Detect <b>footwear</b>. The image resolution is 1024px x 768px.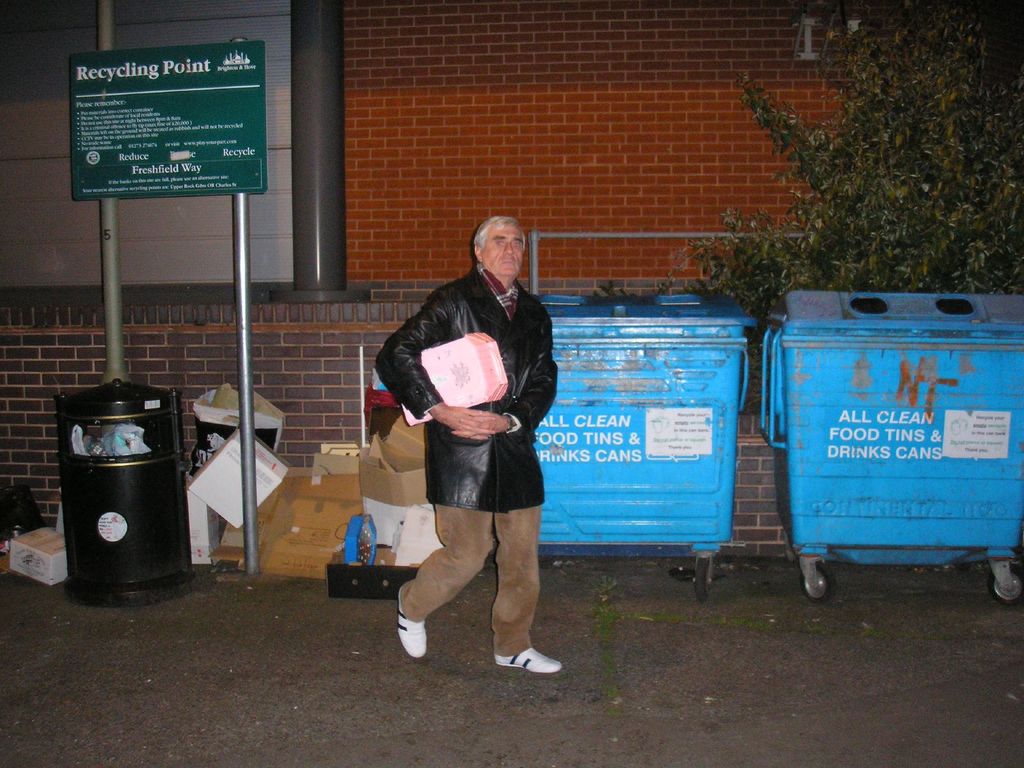
{"left": 495, "top": 644, "right": 563, "bottom": 673}.
